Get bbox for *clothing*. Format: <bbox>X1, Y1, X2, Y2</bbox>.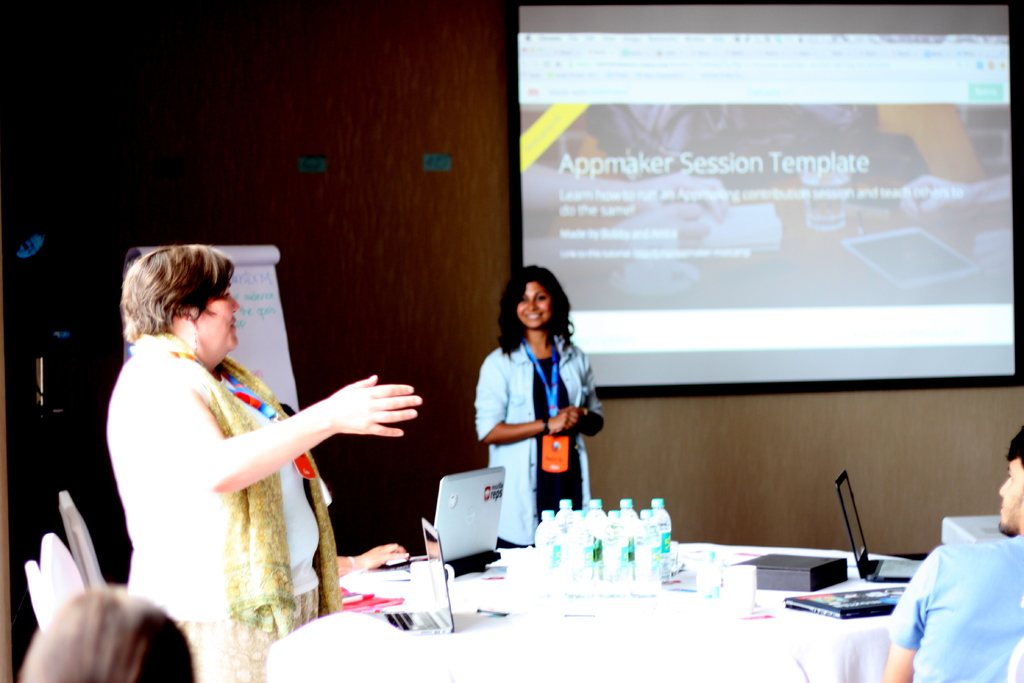
<bbox>892, 534, 1023, 682</bbox>.
